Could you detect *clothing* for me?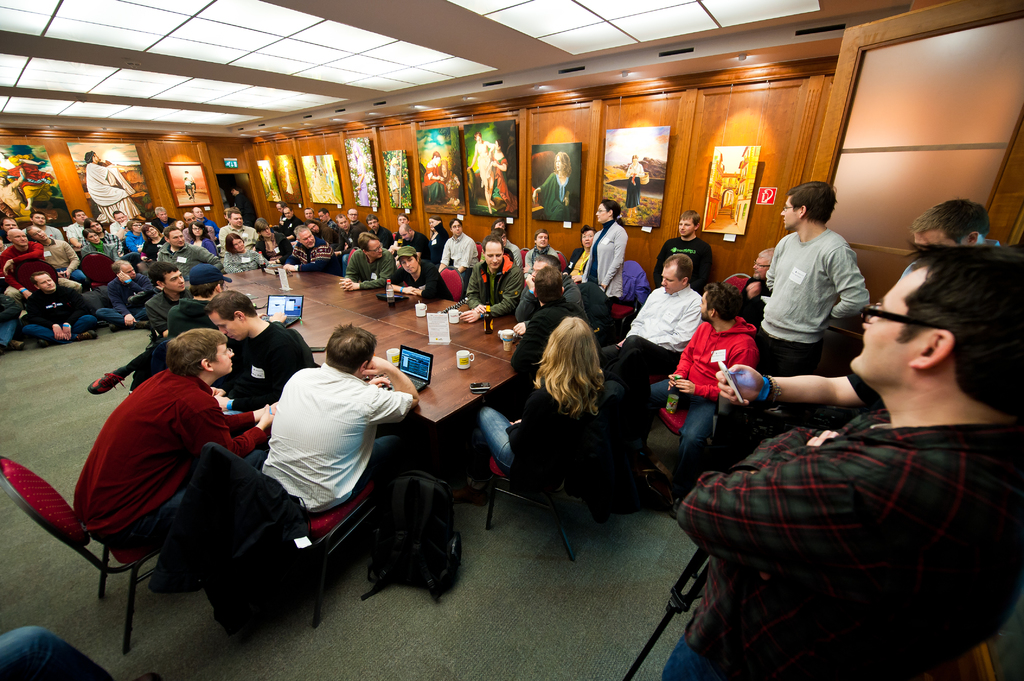
Detection result: 515,270,594,328.
